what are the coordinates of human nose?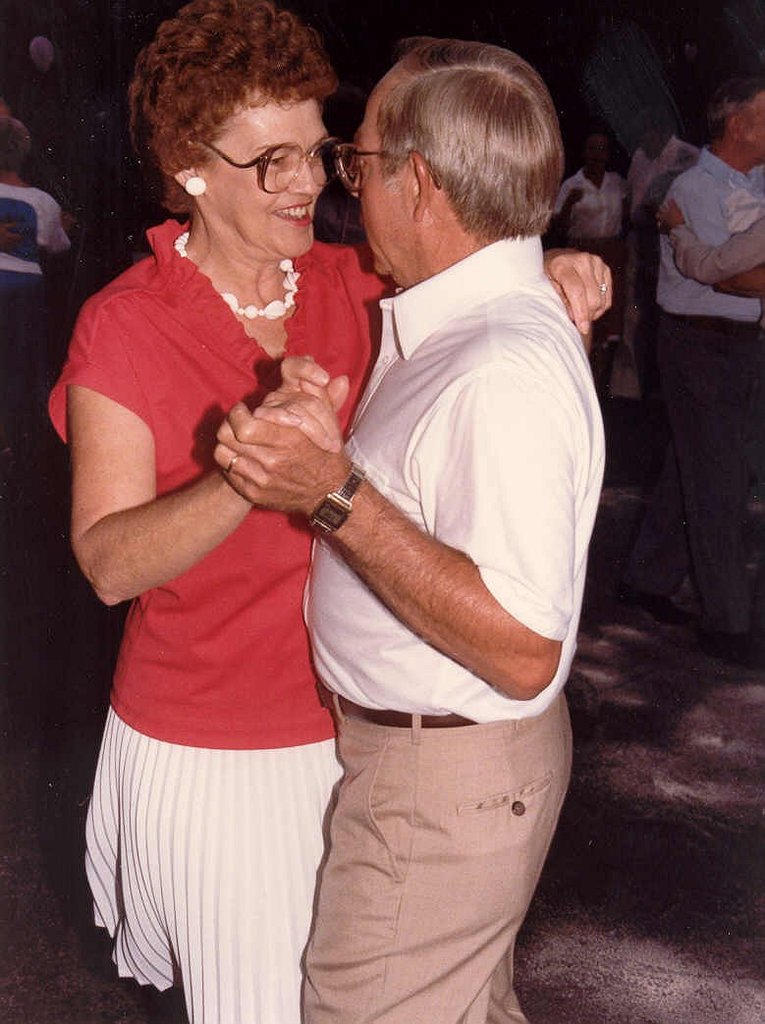
{"left": 355, "top": 177, "right": 360, "bottom": 194}.
